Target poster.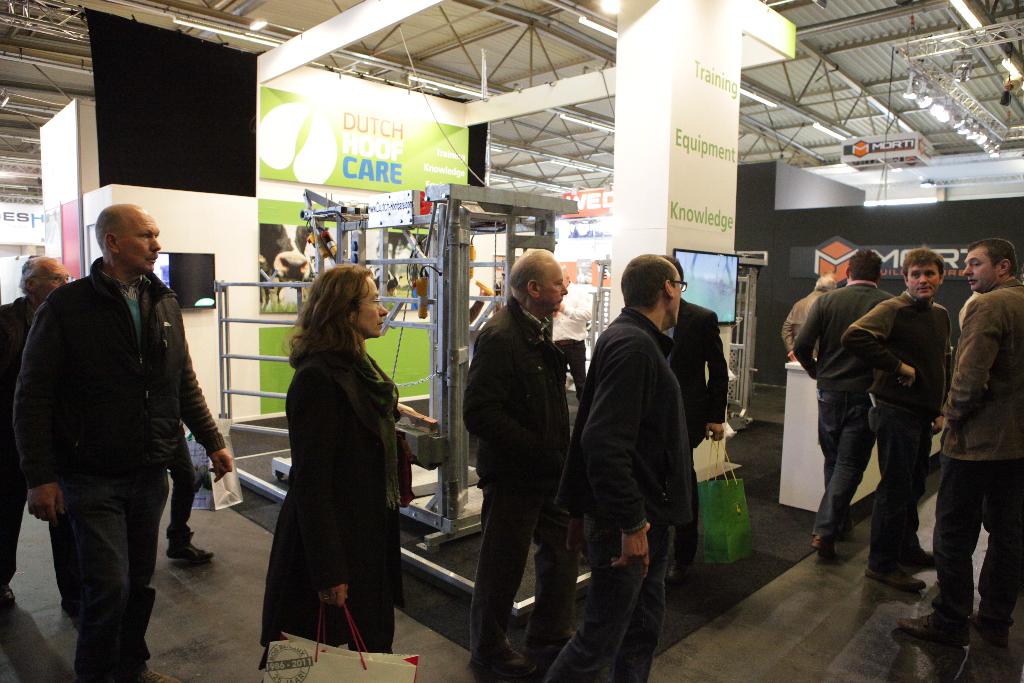
Target region: rect(787, 227, 1022, 283).
